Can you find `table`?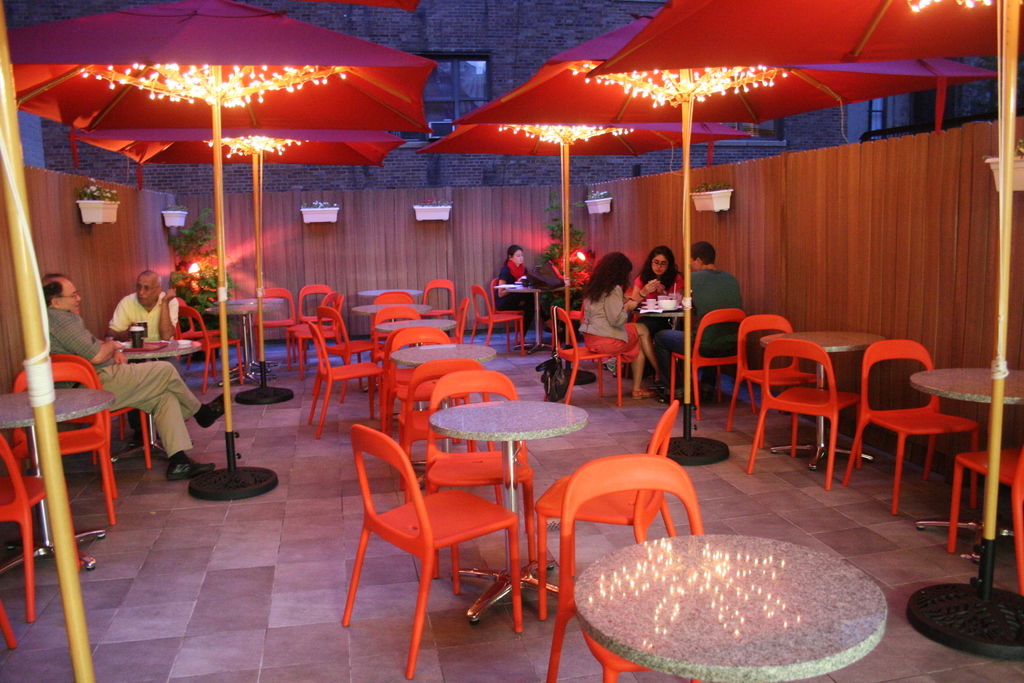
Yes, bounding box: BBox(378, 323, 452, 333).
